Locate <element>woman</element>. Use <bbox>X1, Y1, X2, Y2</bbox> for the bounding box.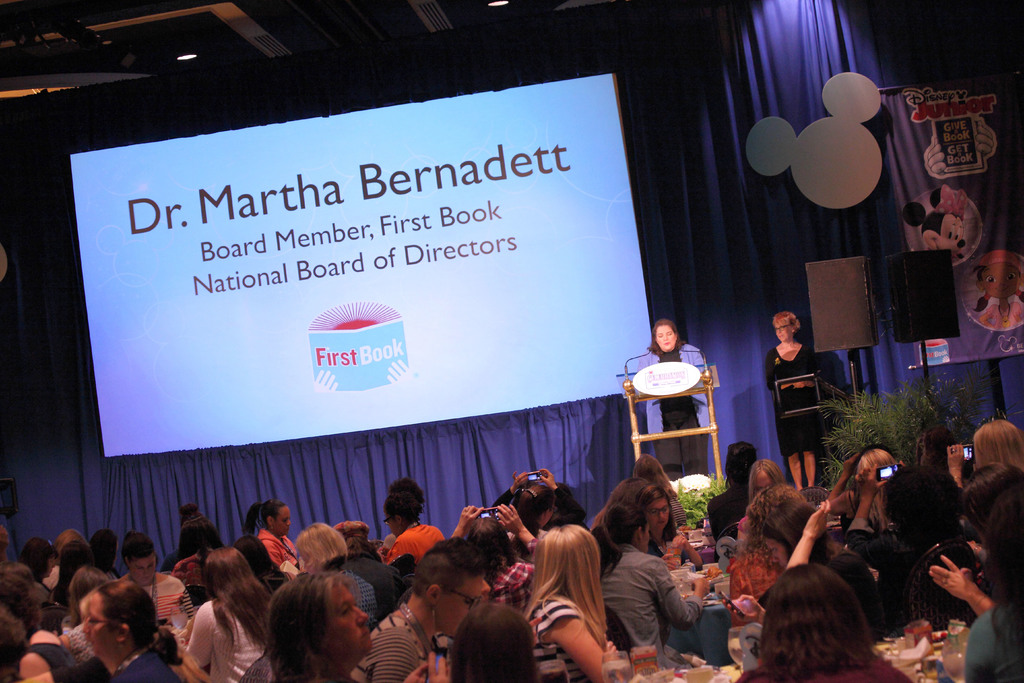
<bbox>491, 470, 586, 541</bbox>.
